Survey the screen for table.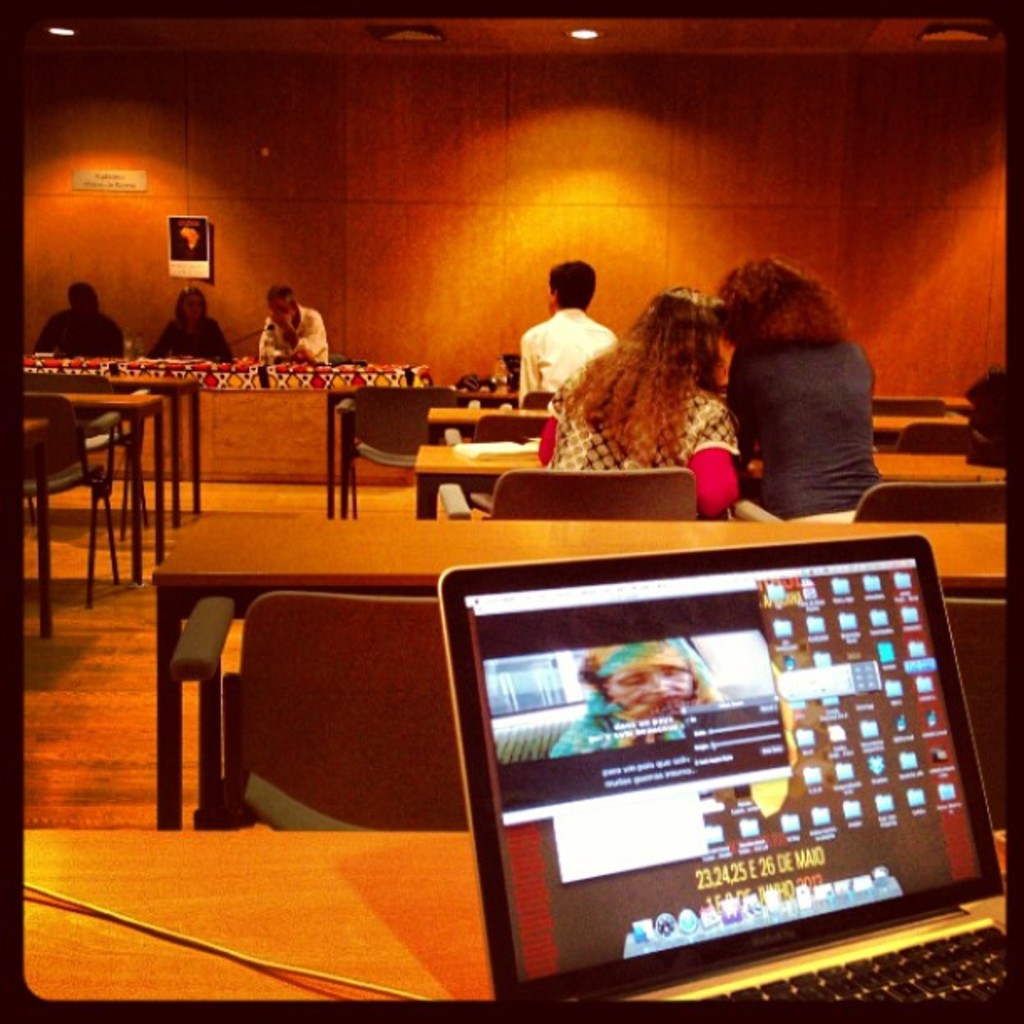
Survey found: x1=20, y1=343, x2=425, y2=525.
